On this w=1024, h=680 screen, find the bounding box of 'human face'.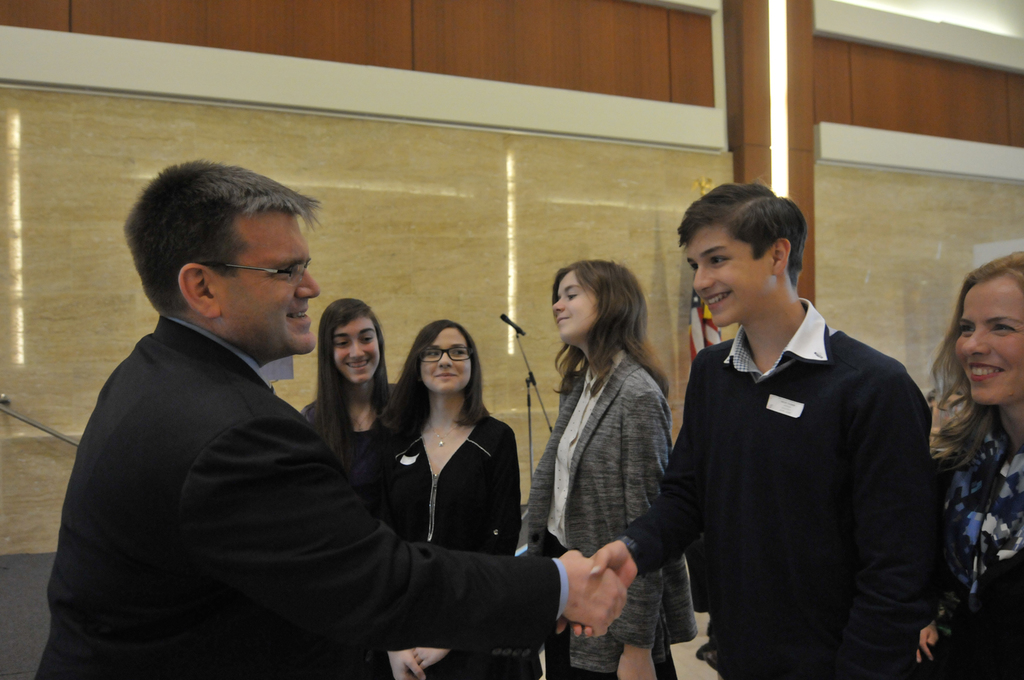
Bounding box: rect(418, 326, 468, 390).
